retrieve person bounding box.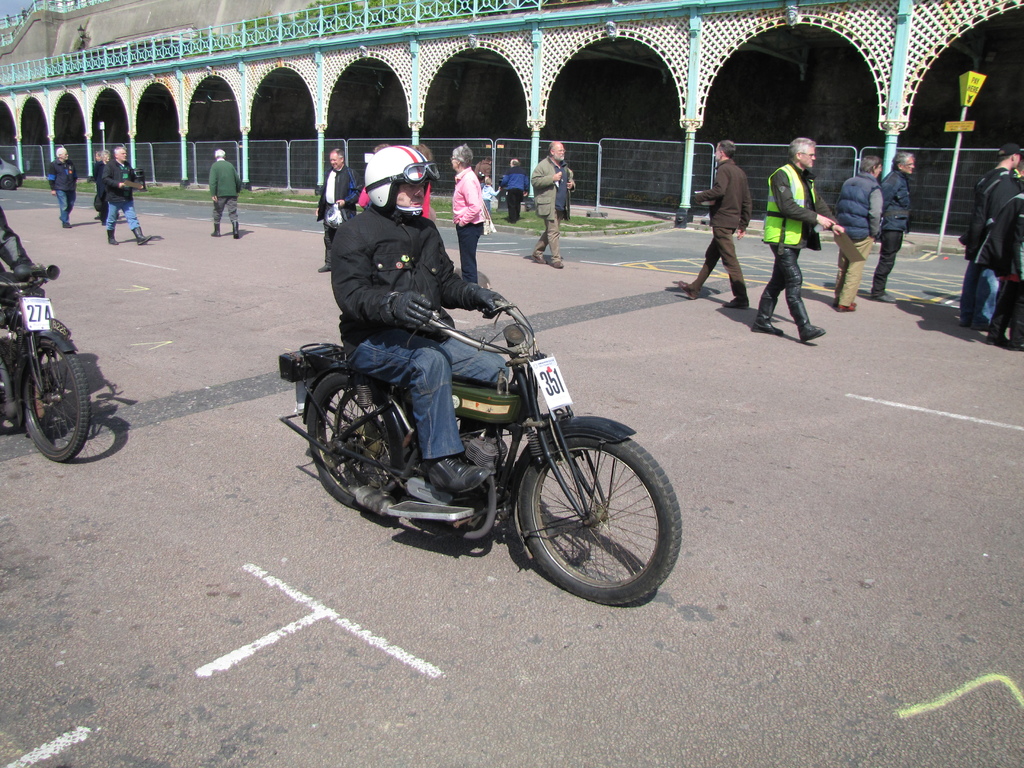
Bounding box: l=314, t=151, r=360, b=271.
